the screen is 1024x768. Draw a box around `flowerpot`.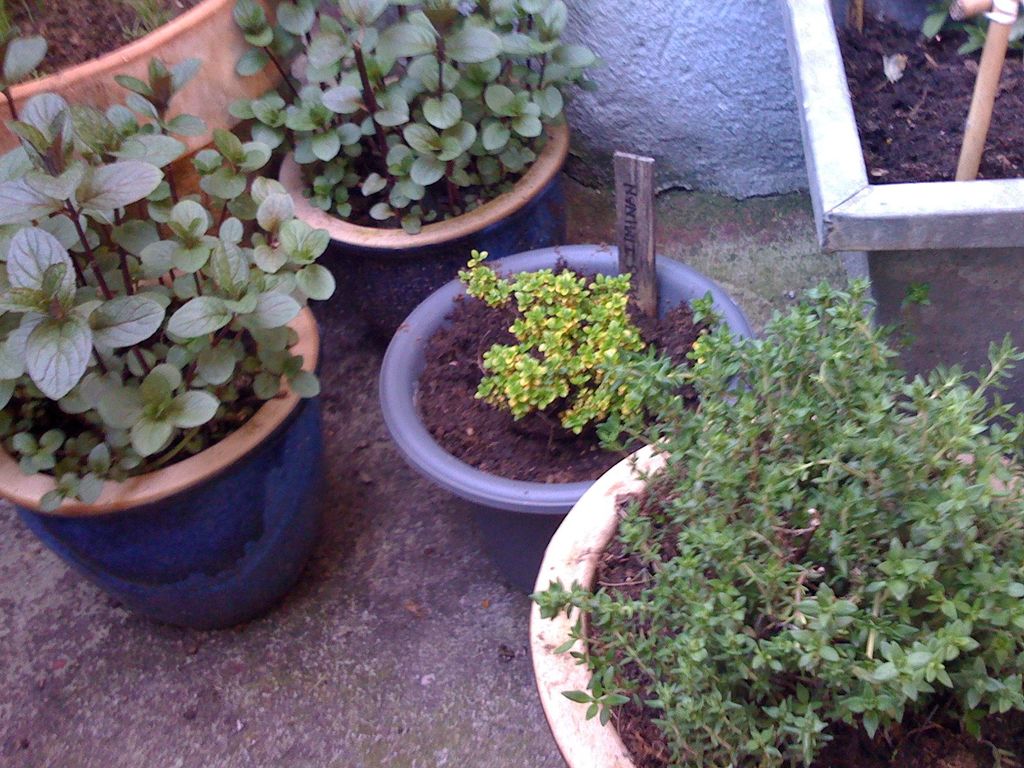
<region>278, 115, 567, 355</region>.
